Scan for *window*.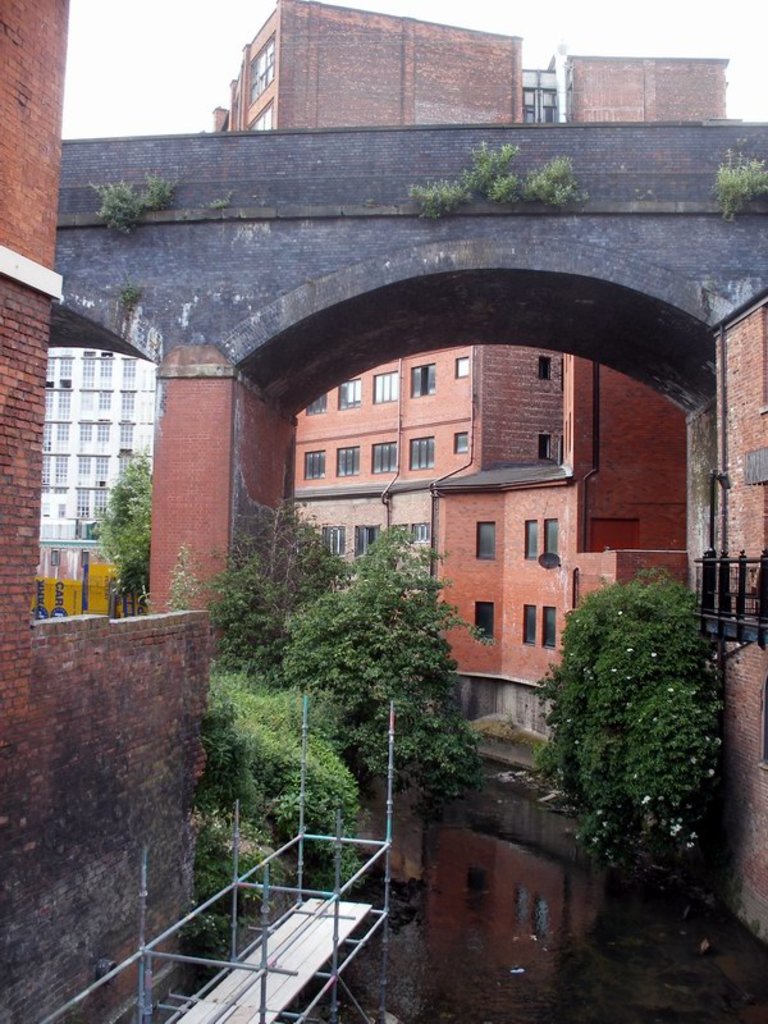
Scan result: Rect(305, 394, 326, 417).
